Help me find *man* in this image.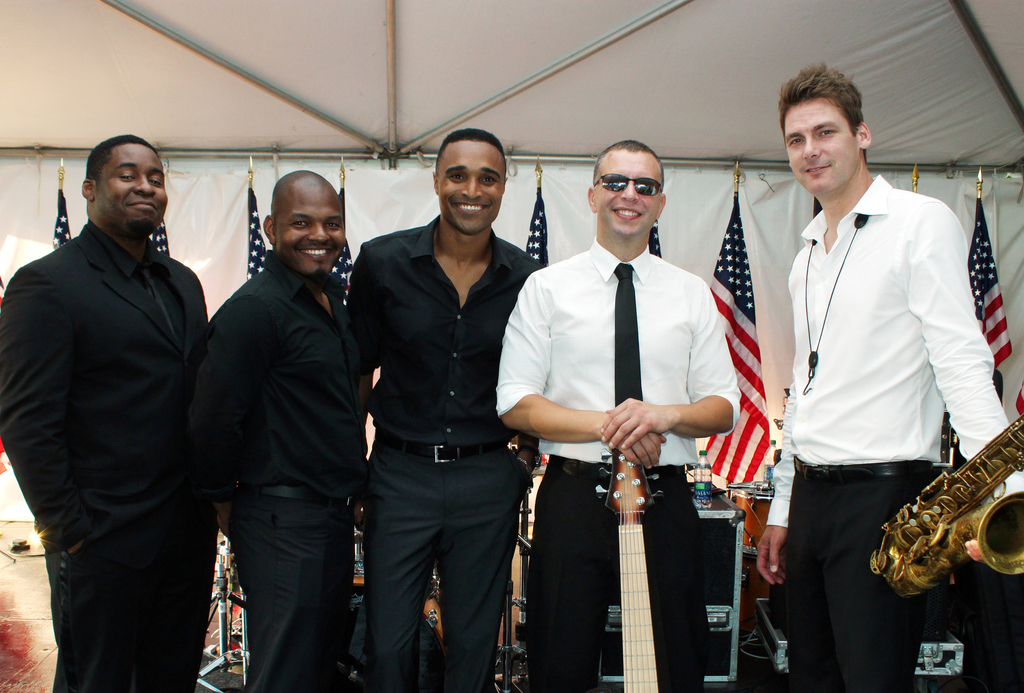
Found it: <region>13, 101, 231, 692</region>.
